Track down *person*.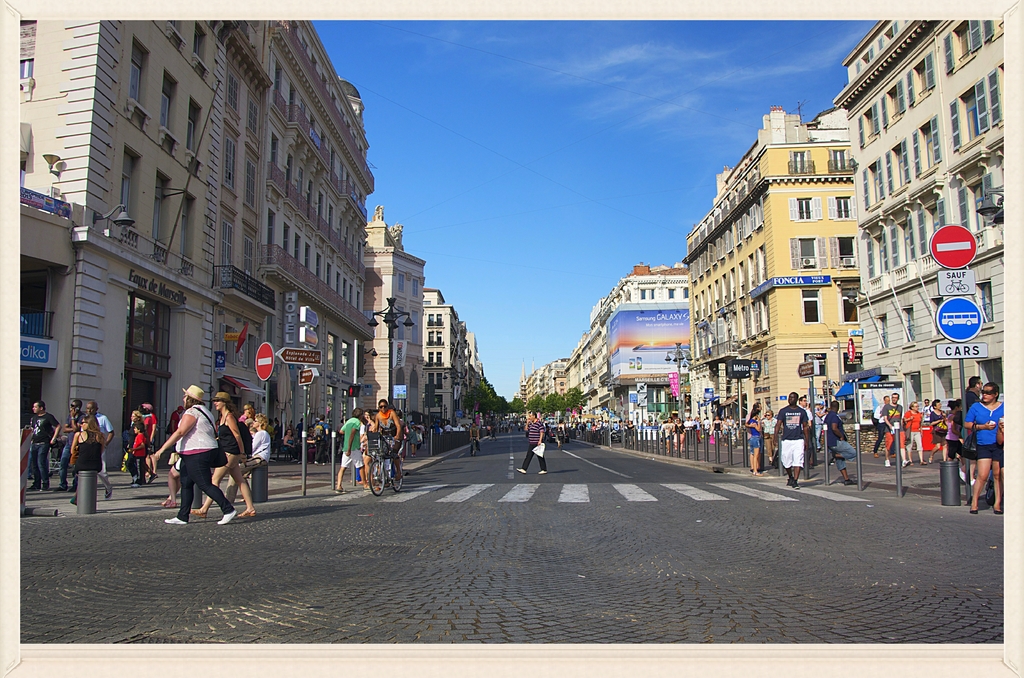
Tracked to {"left": 514, "top": 412, "right": 554, "bottom": 478}.
